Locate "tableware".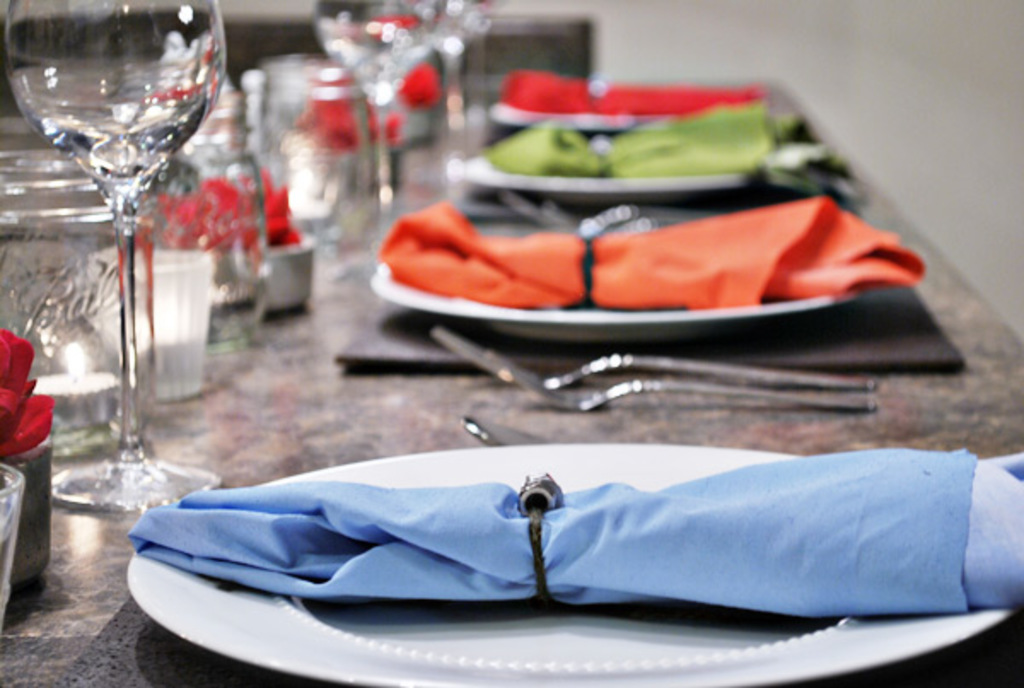
Bounding box: x1=454, y1=413, x2=550, y2=451.
